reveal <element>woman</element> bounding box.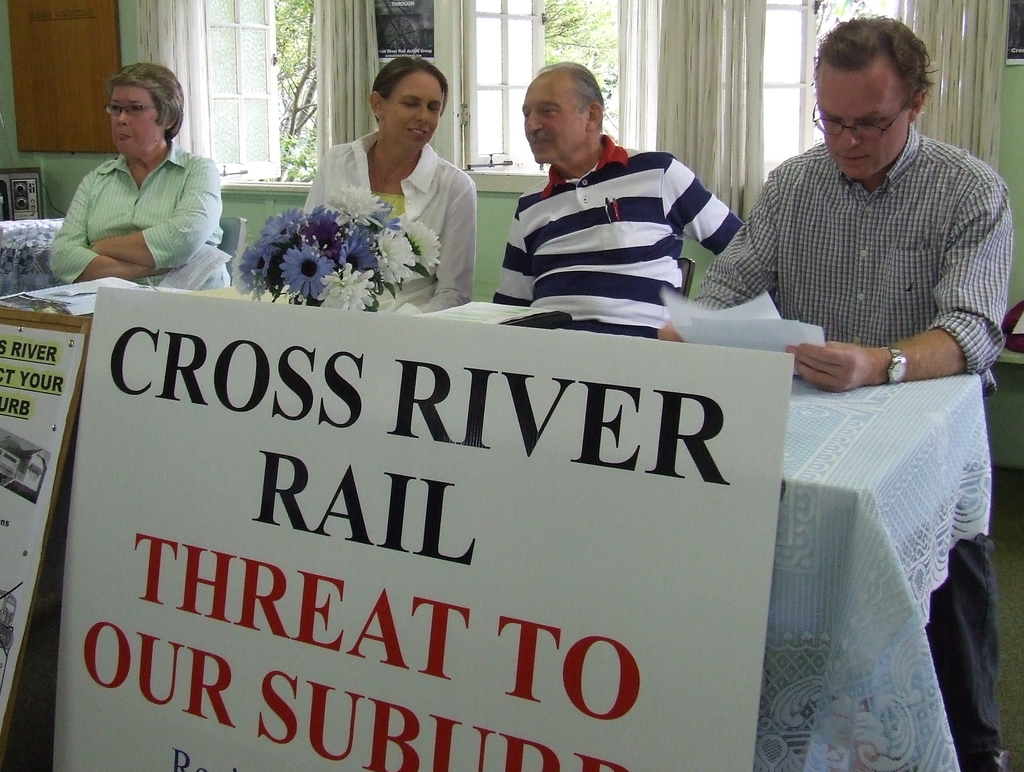
Revealed: crop(44, 61, 232, 287).
